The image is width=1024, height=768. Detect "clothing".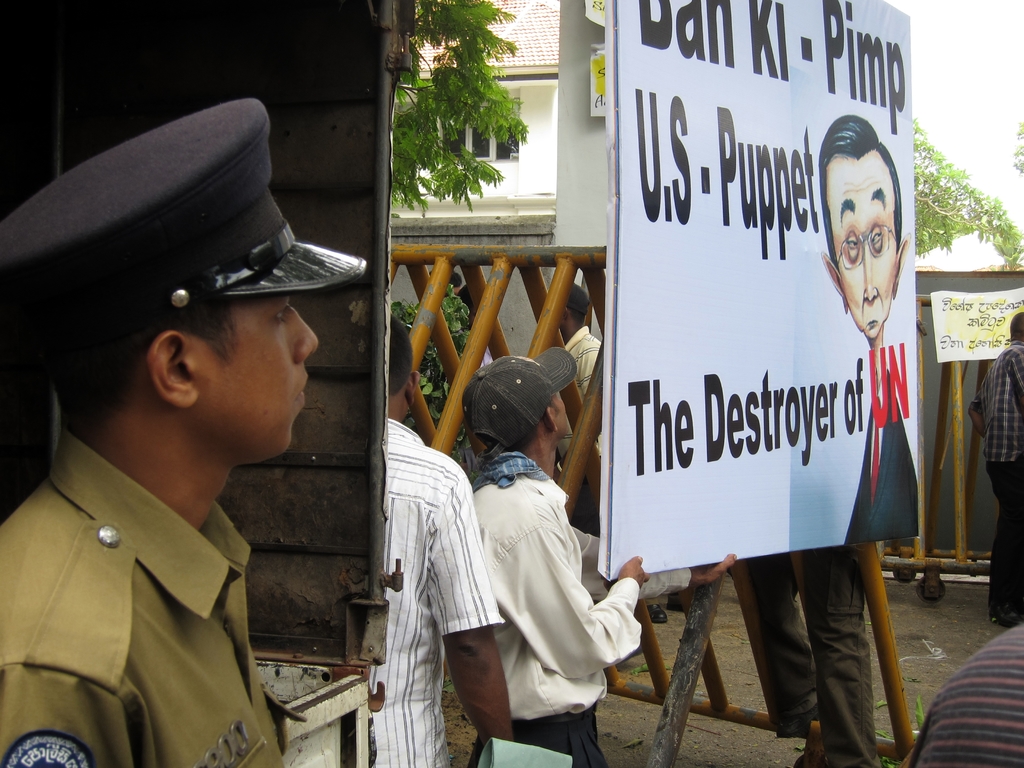
Detection: [375, 421, 506, 767].
